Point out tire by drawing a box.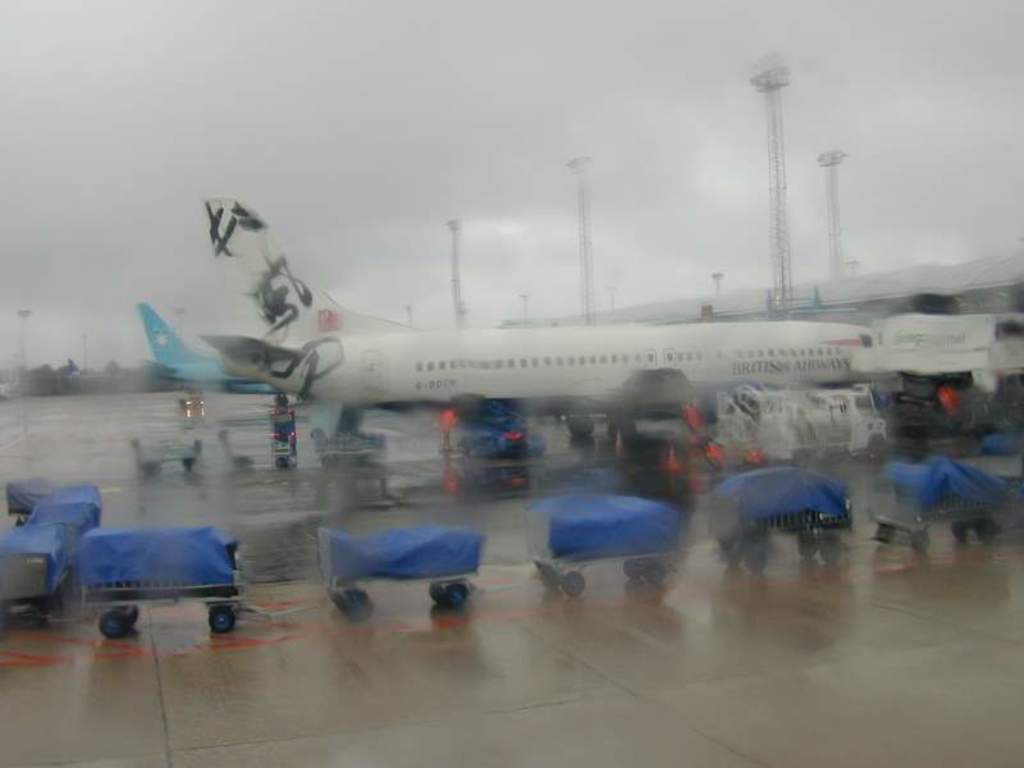
(873,521,897,547).
